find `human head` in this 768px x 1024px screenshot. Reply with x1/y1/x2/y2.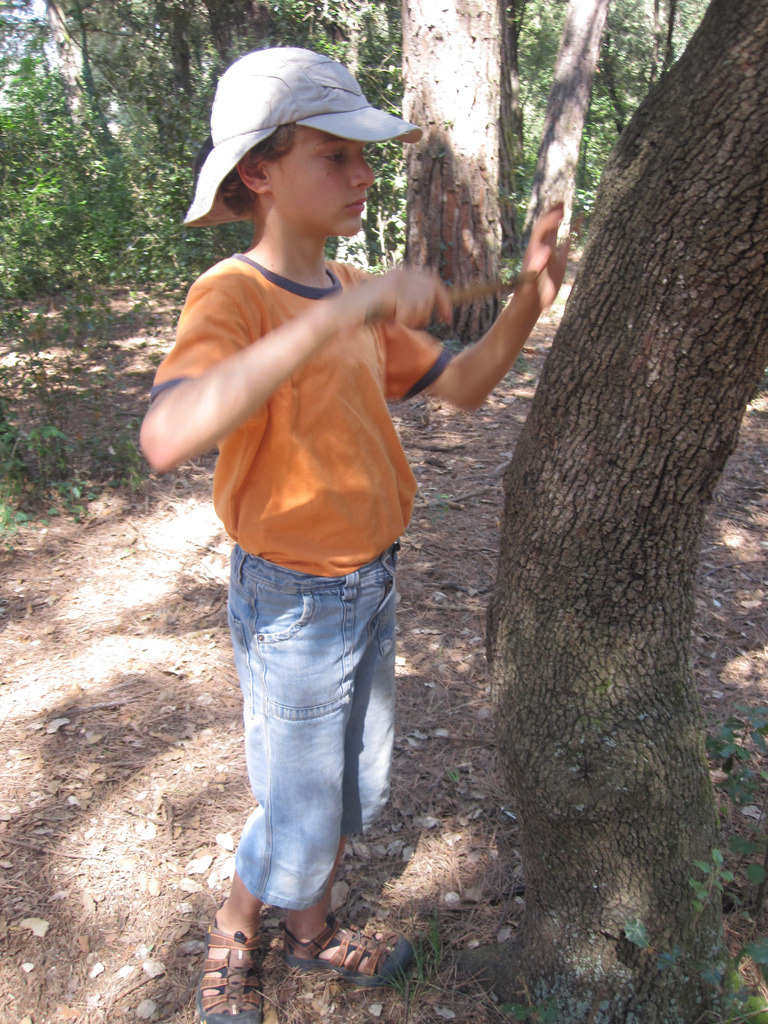
225/43/388/239.
